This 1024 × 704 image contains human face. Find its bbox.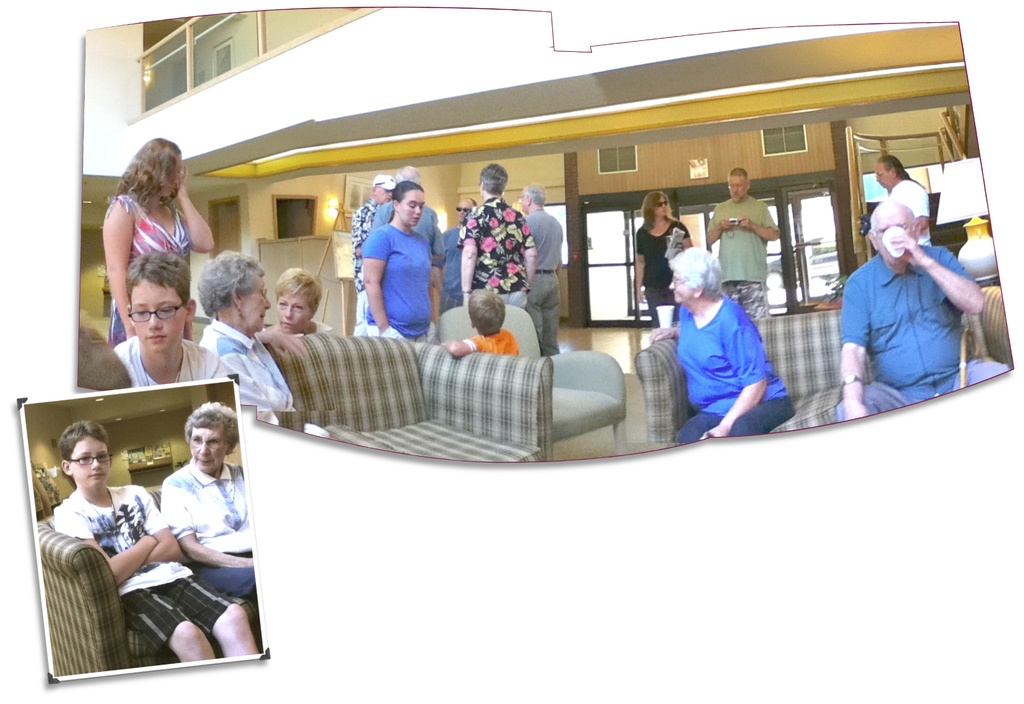
bbox=(667, 275, 692, 301).
